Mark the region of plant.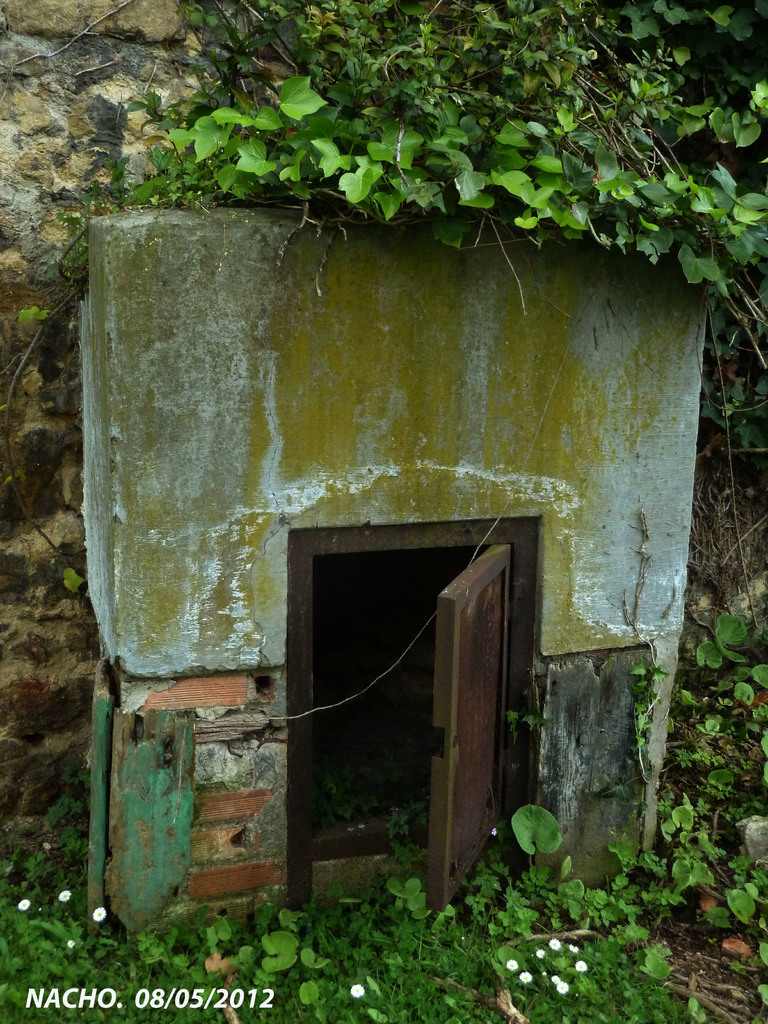
Region: {"left": 499, "top": 794, "right": 598, "bottom": 881}.
